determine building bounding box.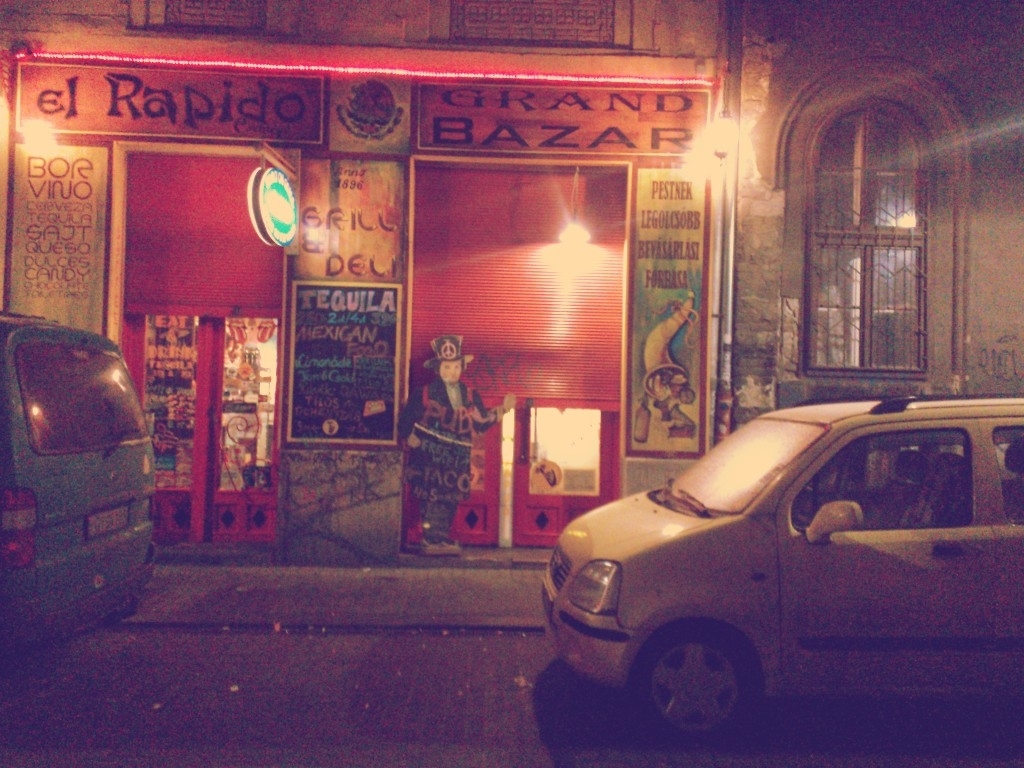
Determined: (0,0,1023,564).
